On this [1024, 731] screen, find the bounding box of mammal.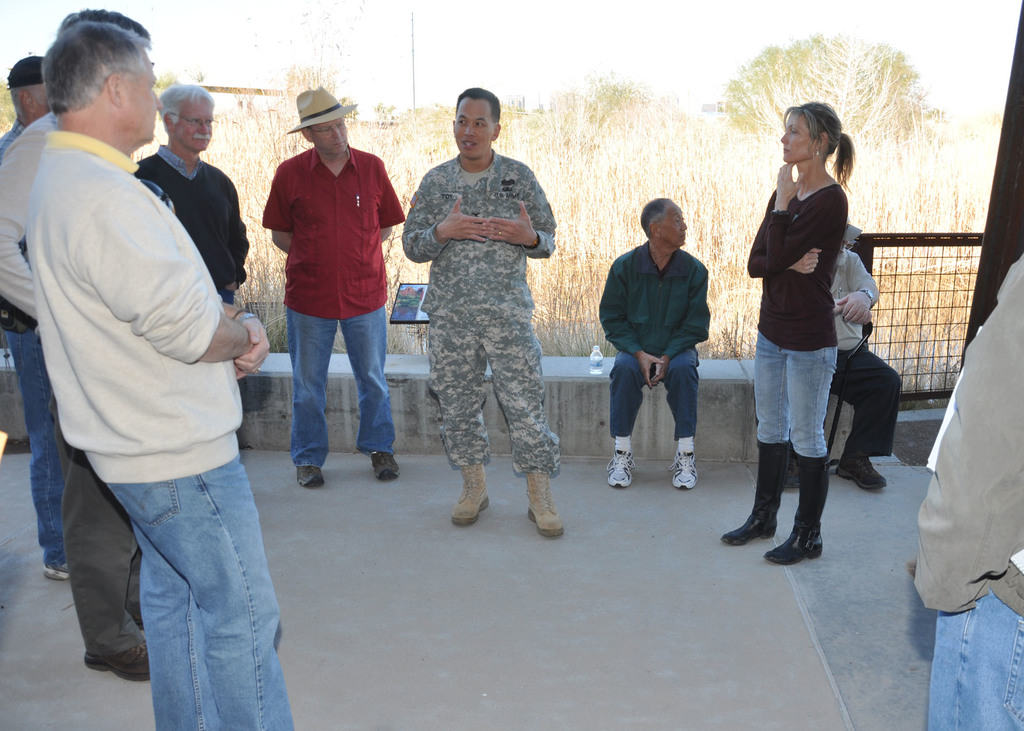
Bounding box: x1=788 y1=224 x2=906 y2=494.
